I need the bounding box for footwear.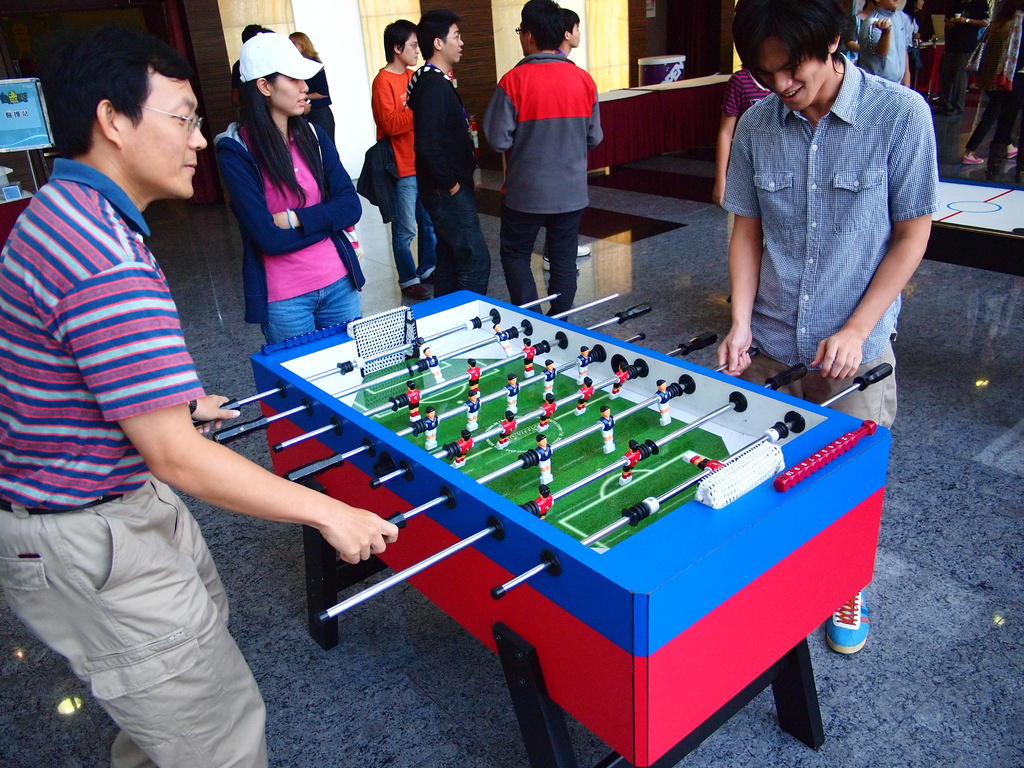
Here it is: [403,281,431,303].
